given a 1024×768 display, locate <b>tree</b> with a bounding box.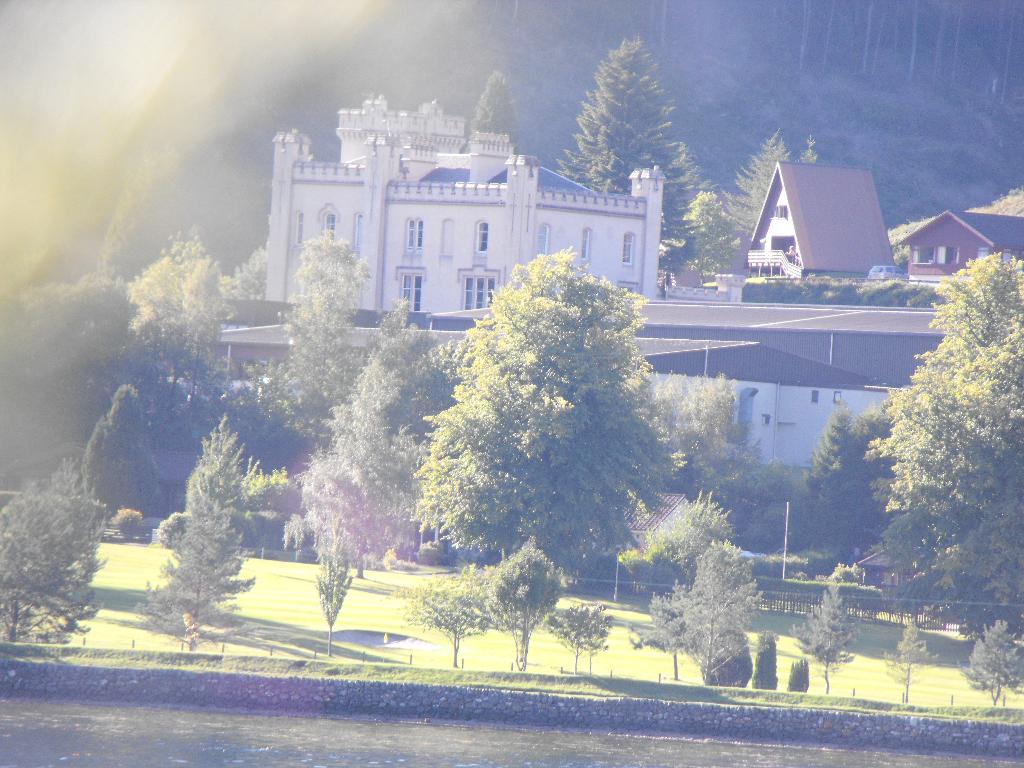
Located: {"left": 687, "top": 184, "right": 718, "bottom": 270}.
